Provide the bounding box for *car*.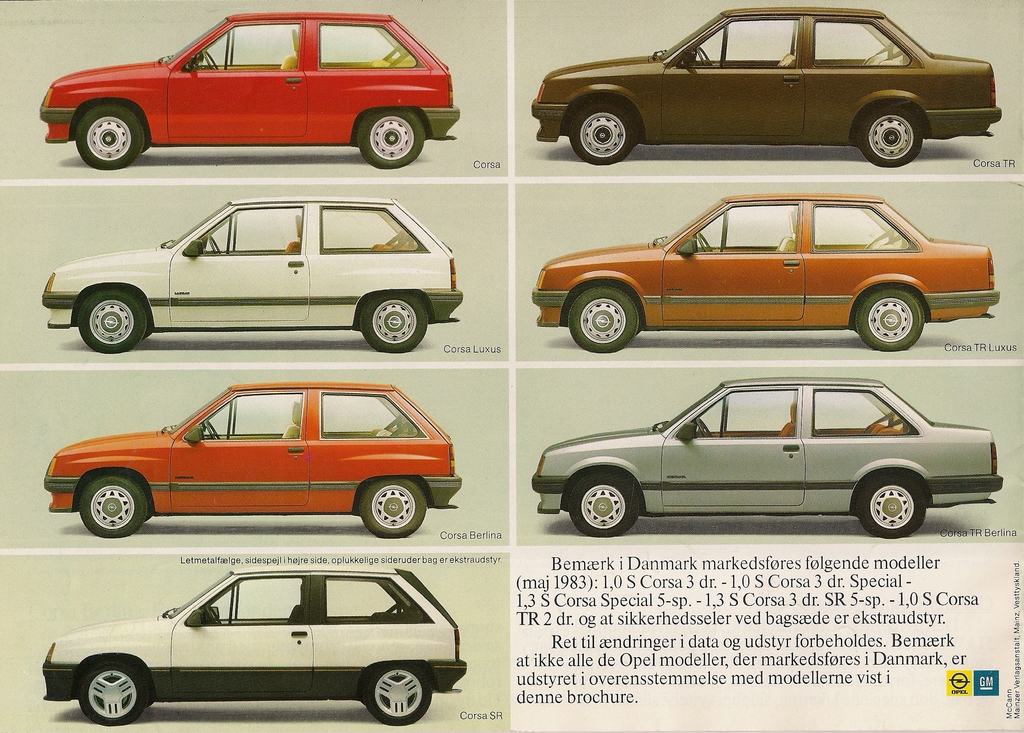
<region>43, 200, 461, 348</region>.
